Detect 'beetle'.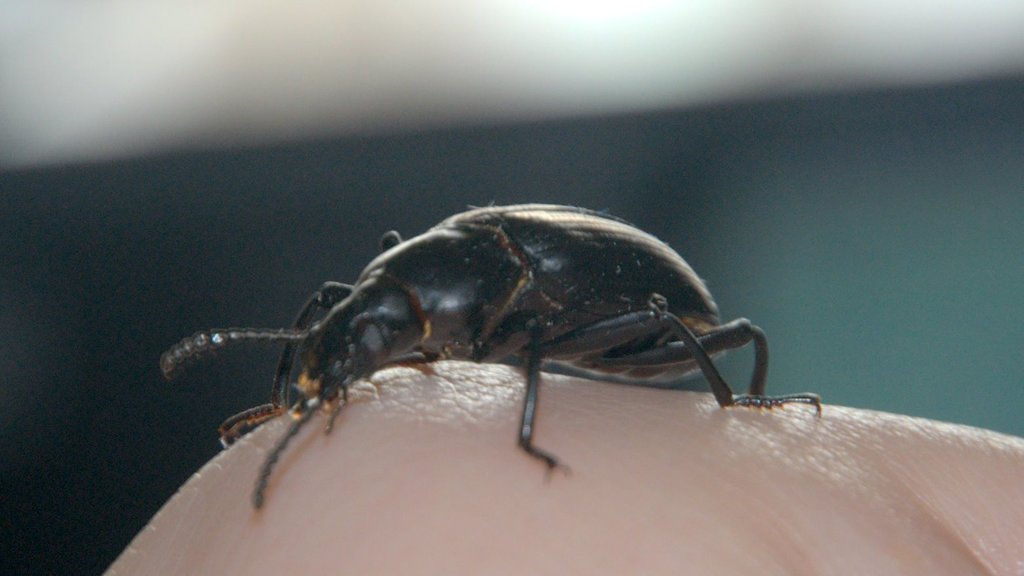
Detected at <bbox>152, 198, 798, 506</bbox>.
